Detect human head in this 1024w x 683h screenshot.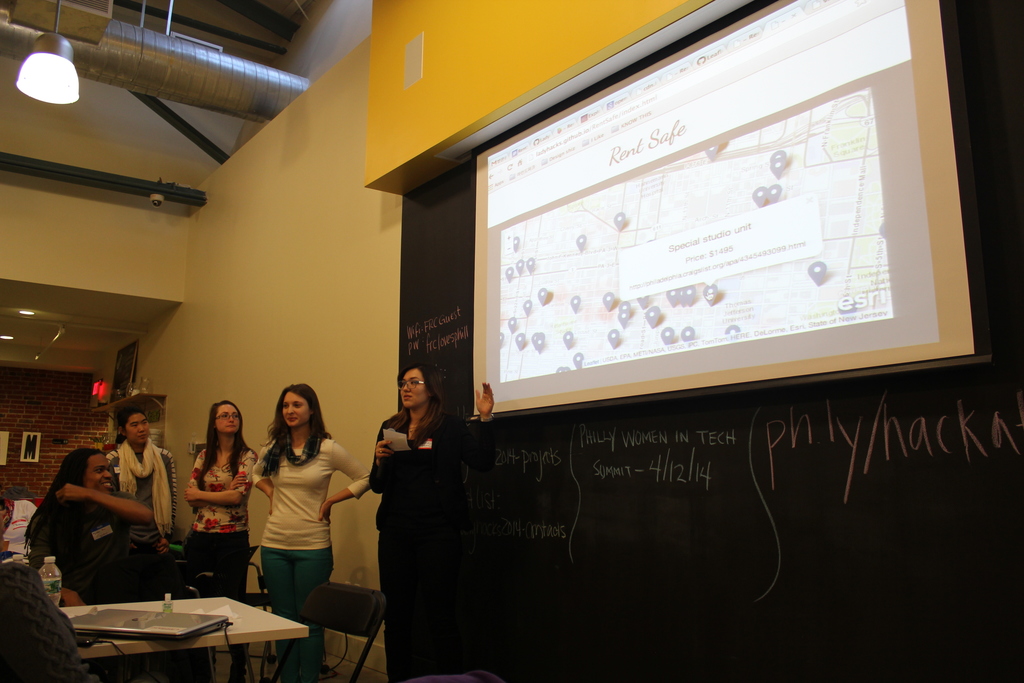
Detection: BBox(120, 410, 150, 444).
